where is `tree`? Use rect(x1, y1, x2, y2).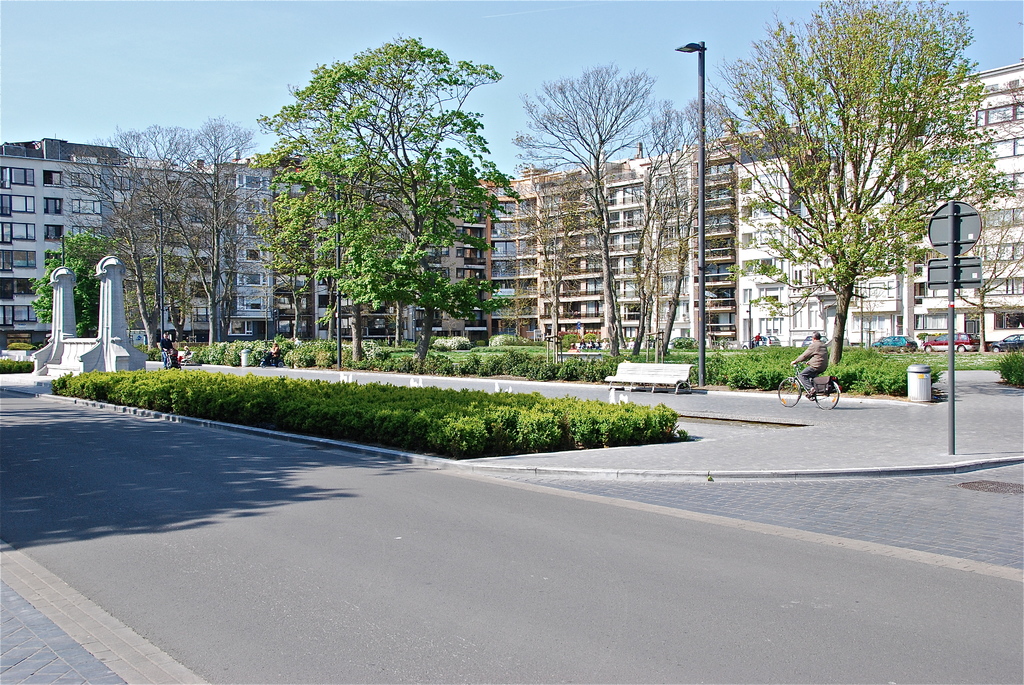
rect(33, 233, 111, 338).
